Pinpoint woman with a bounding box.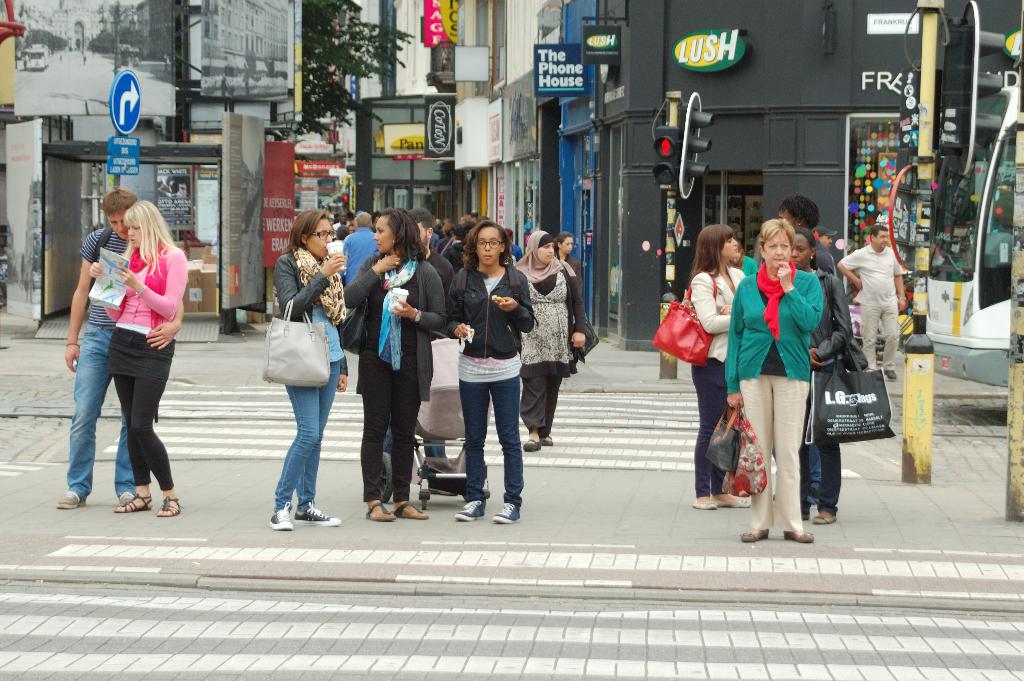
box(89, 199, 190, 518).
